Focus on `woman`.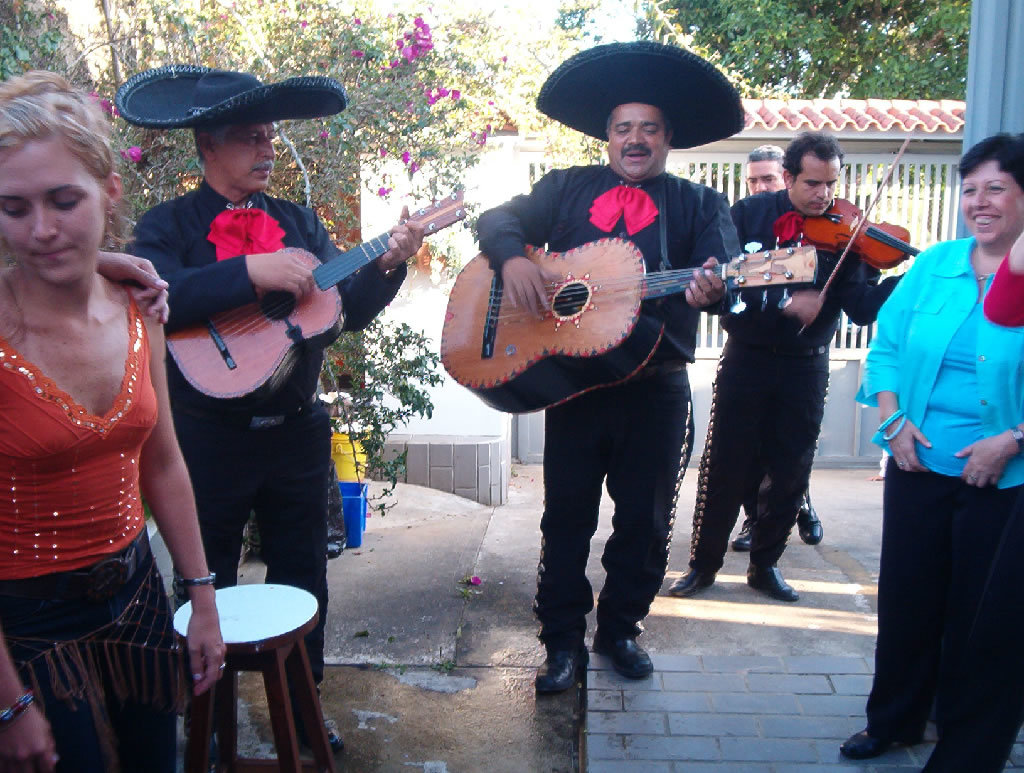
Focused at pyautogui.locateOnScreen(0, 87, 199, 772).
